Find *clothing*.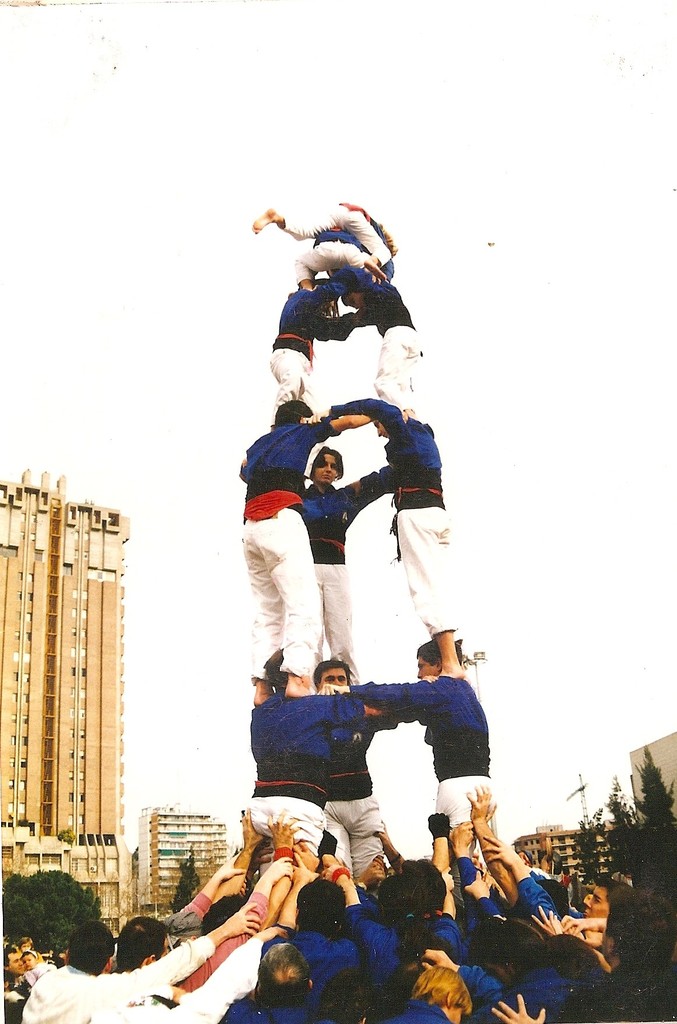
{"left": 376, "top": 671, "right": 493, "bottom": 845}.
